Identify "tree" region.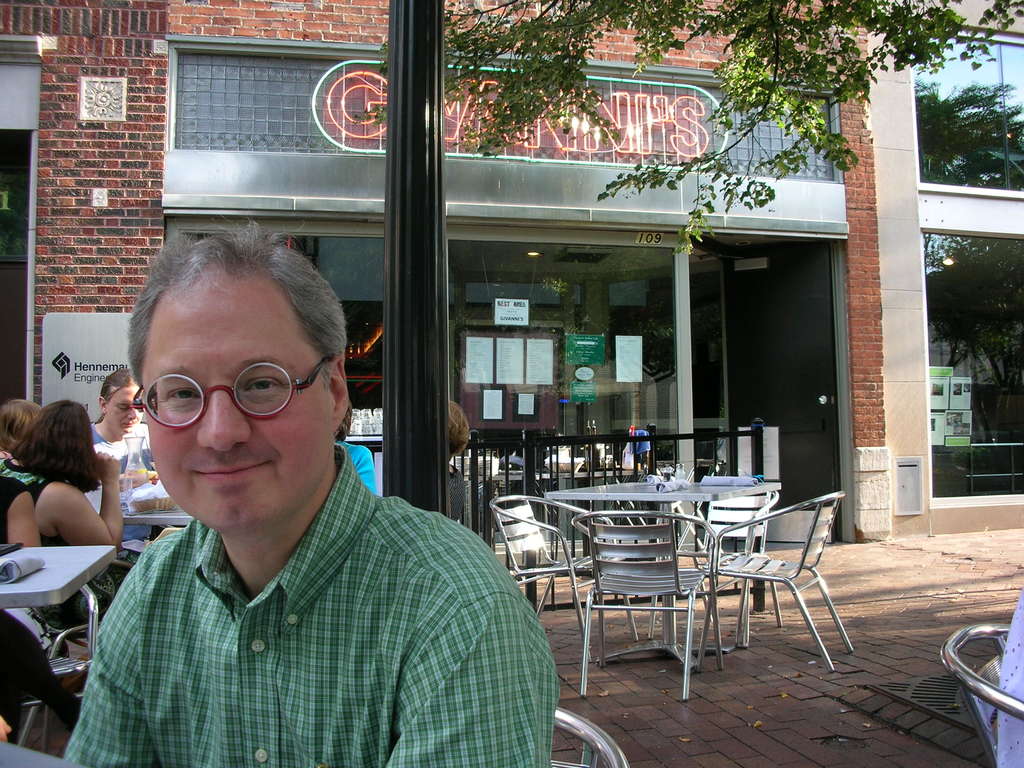
Region: pyautogui.locateOnScreen(336, 0, 1023, 267).
